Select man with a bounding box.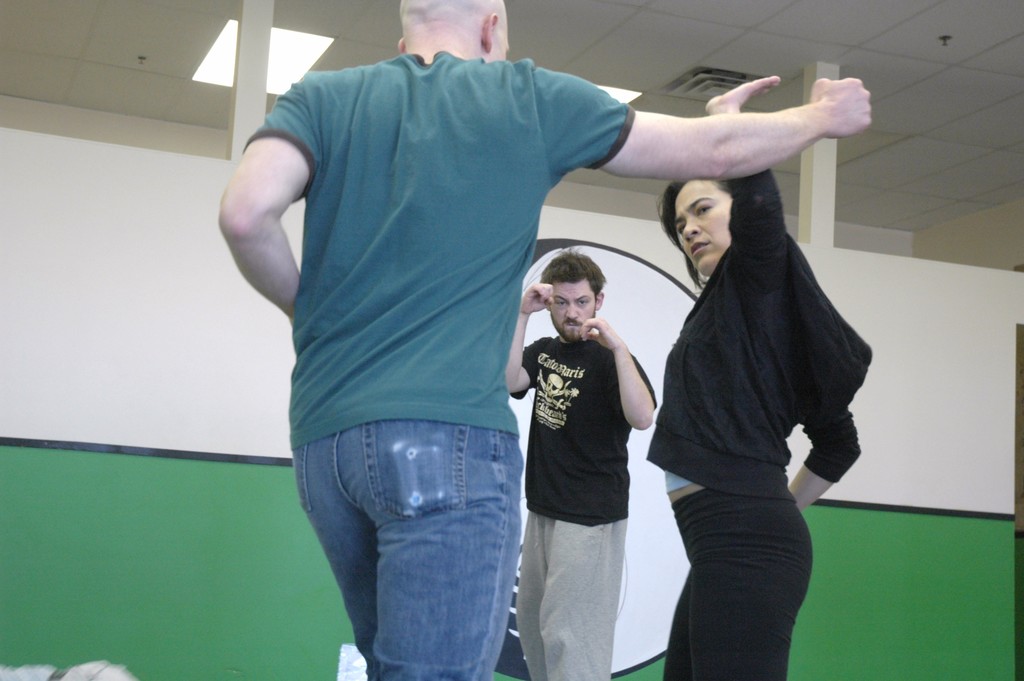
[502, 244, 662, 680].
